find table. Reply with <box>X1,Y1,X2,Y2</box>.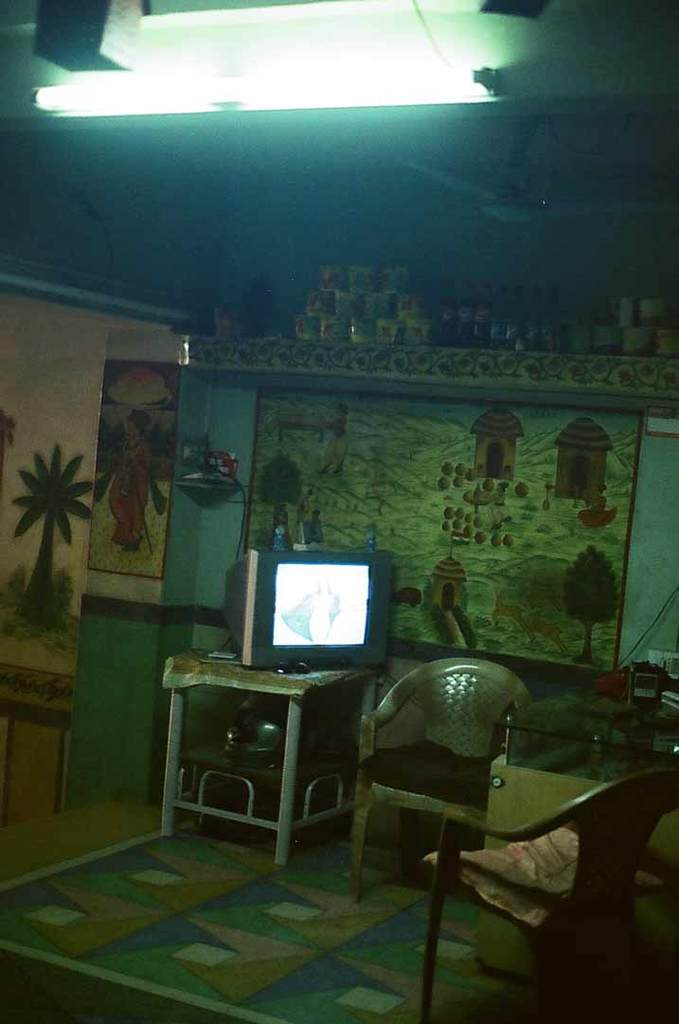
<box>474,691,678,967</box>.
